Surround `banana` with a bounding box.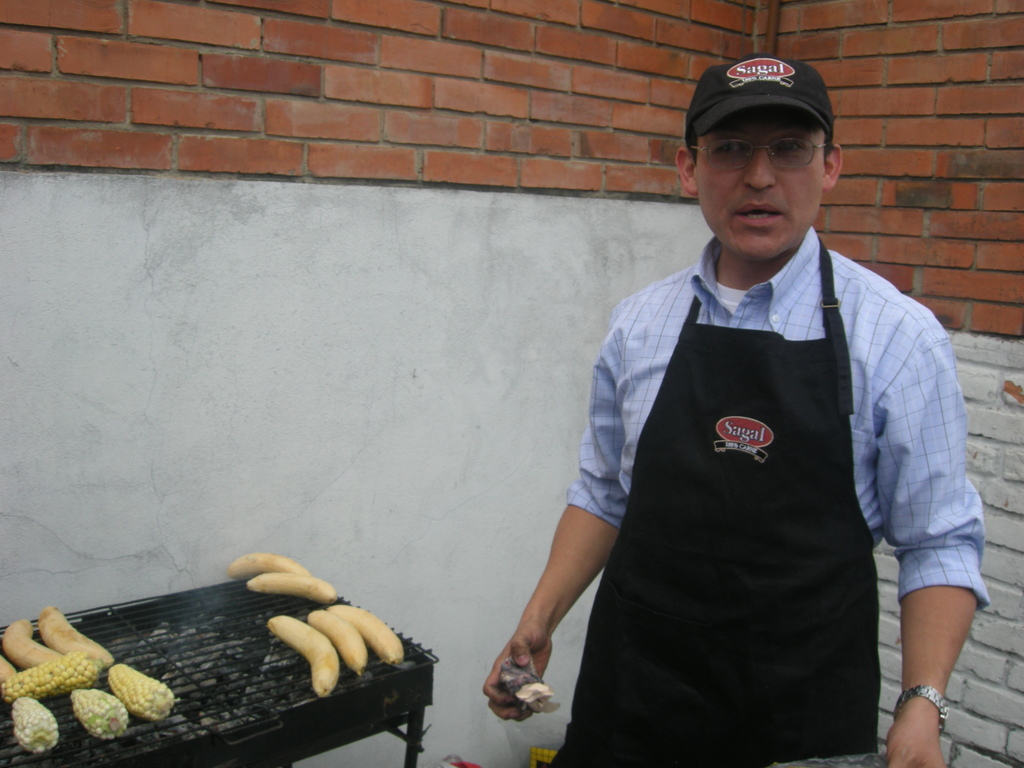
select_region(37, 606, 115, 668).
